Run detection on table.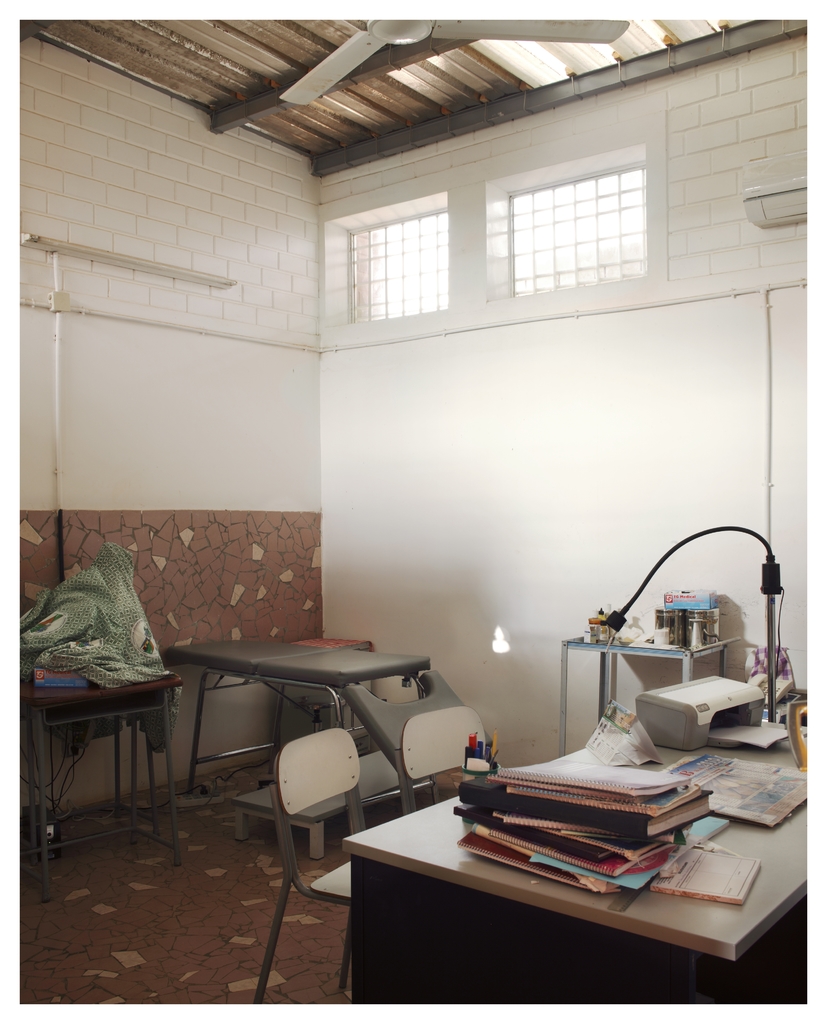
Result: 24,652,185,874.
